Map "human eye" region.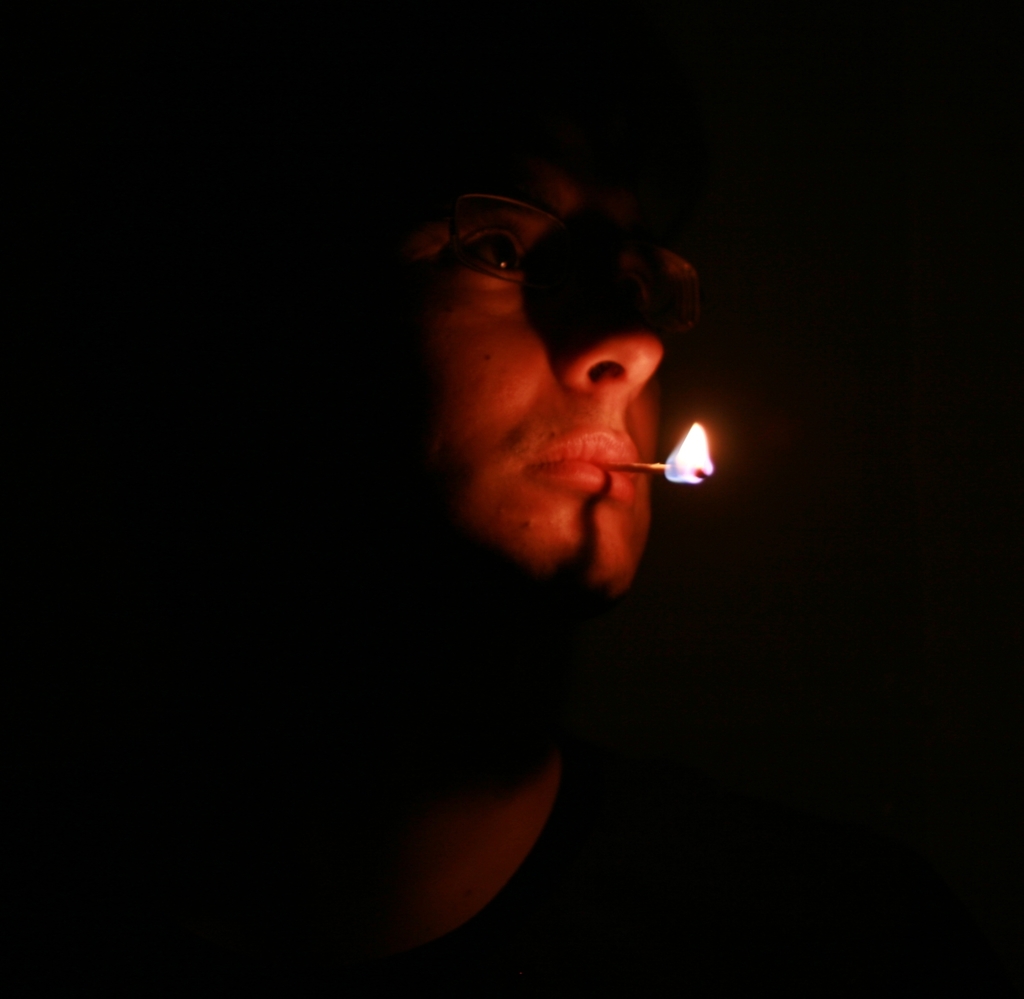
Mapped to detection(436, 214, 531, 294).
